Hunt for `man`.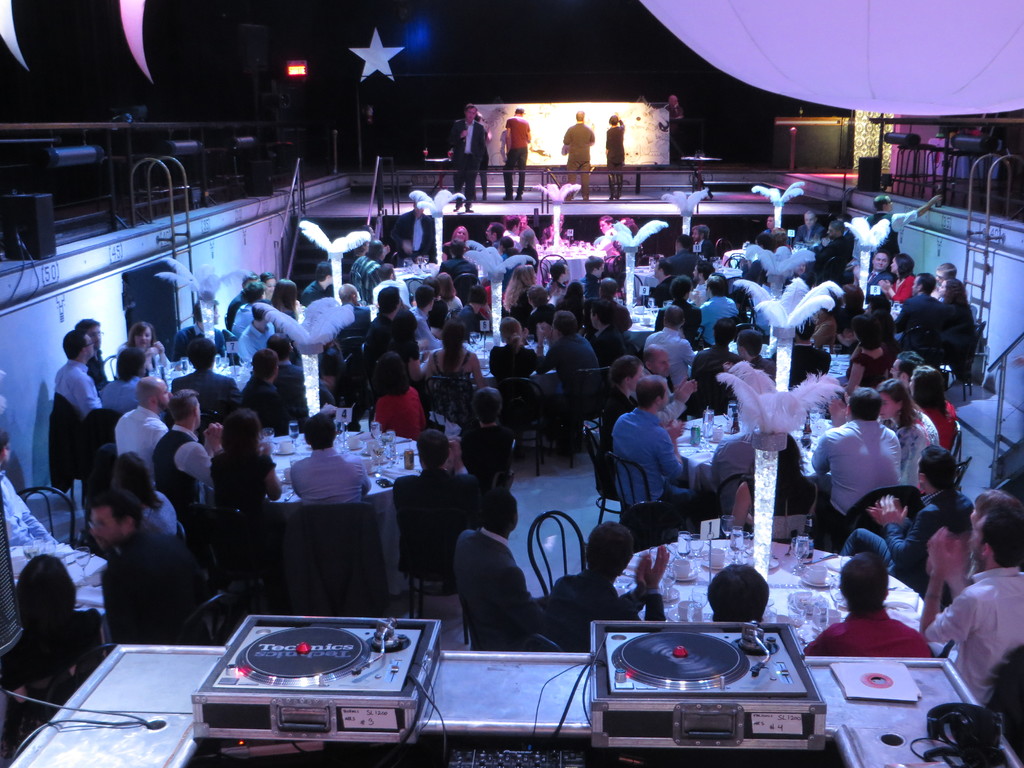
Hunted down at <box>114,377,175,490</box>.
